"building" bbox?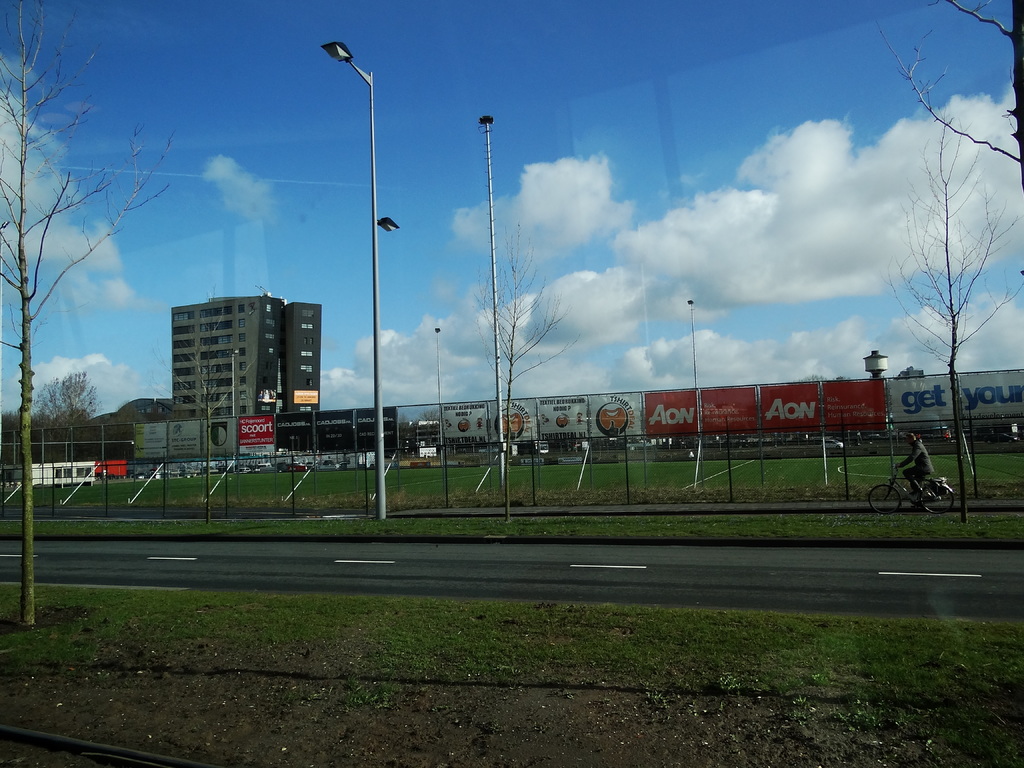
171,292,320,415
